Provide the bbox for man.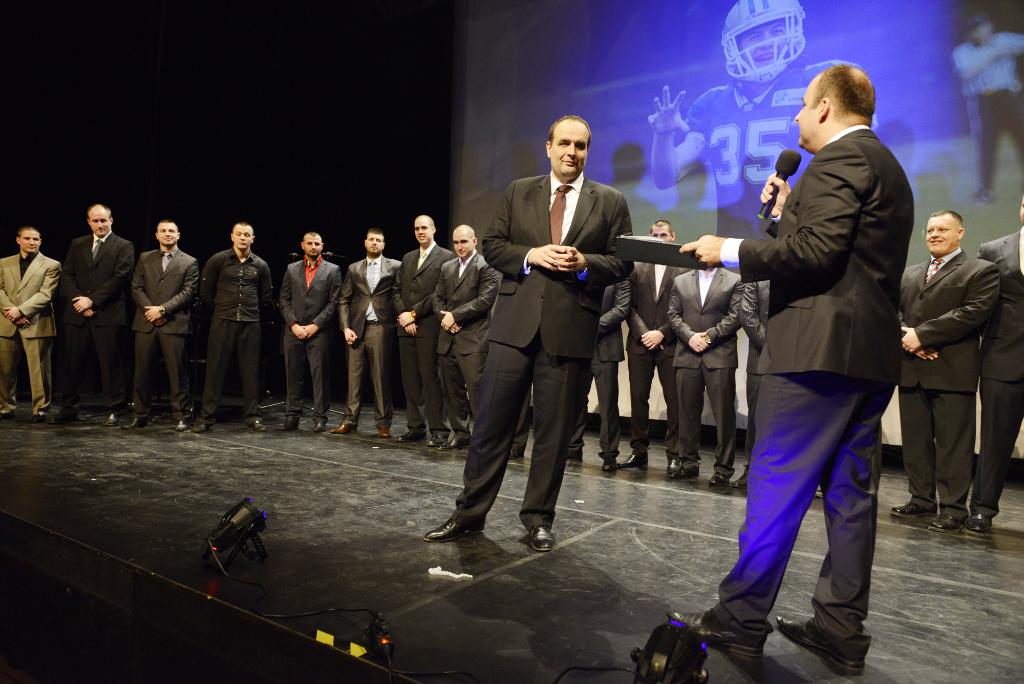
x1=566 y1=279 x2=632 y2=471.
